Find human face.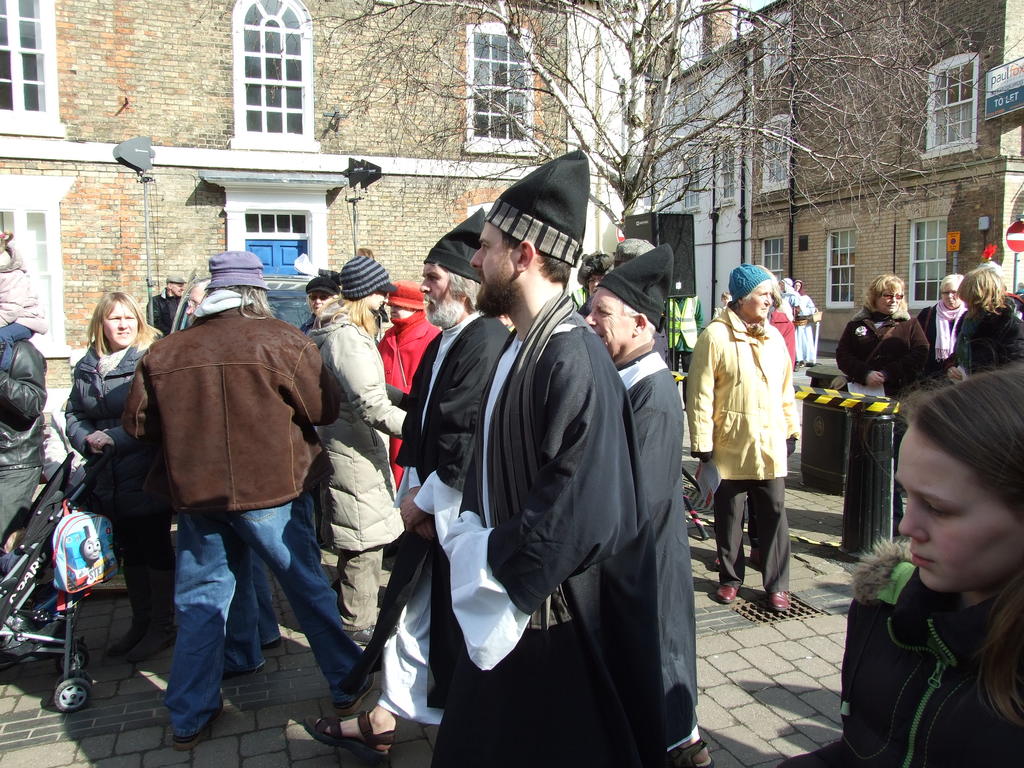
<region>586, 288, 630, 357</region>.
